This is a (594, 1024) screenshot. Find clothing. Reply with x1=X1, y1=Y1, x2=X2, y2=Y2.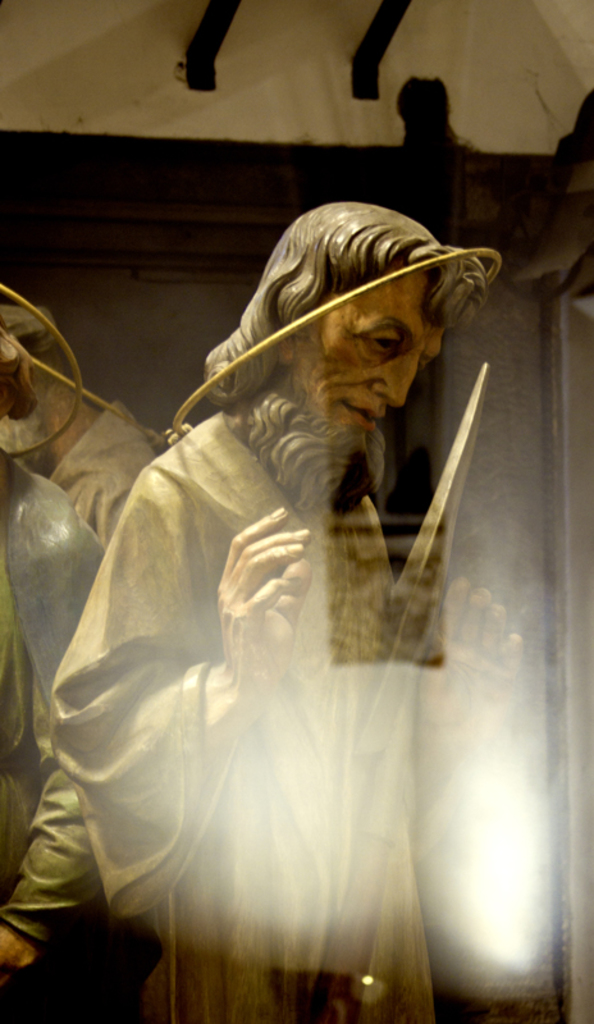
x1=61, y1=396, x2=451, y2=1011.
